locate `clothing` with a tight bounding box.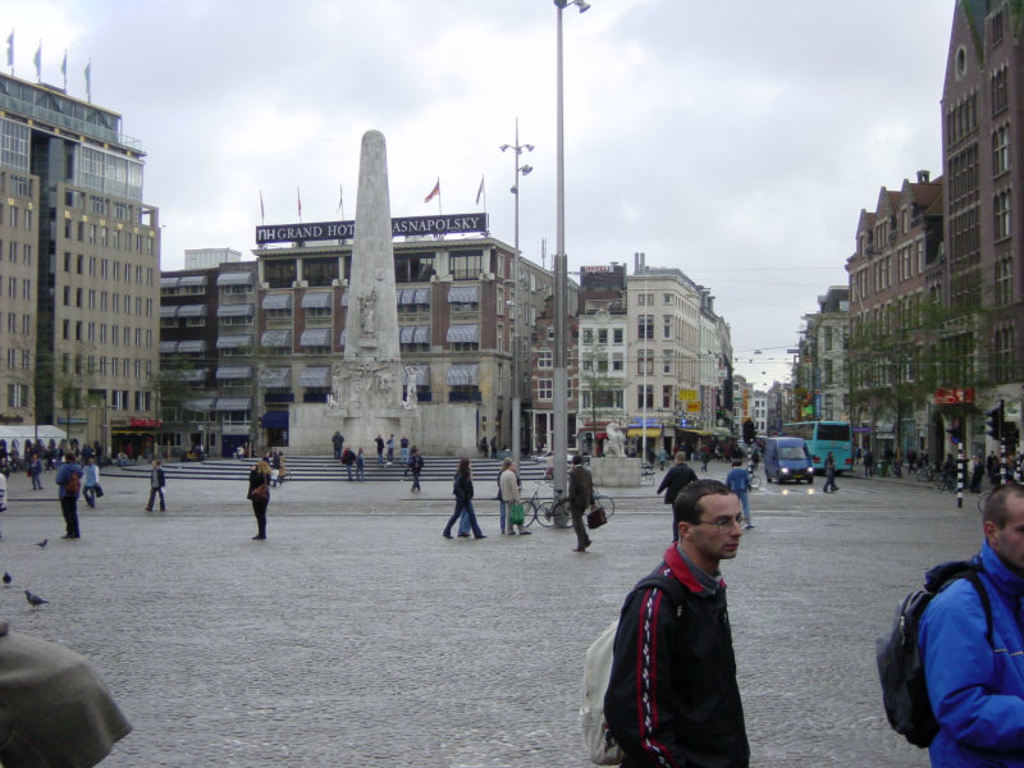
659 468 696 545.
